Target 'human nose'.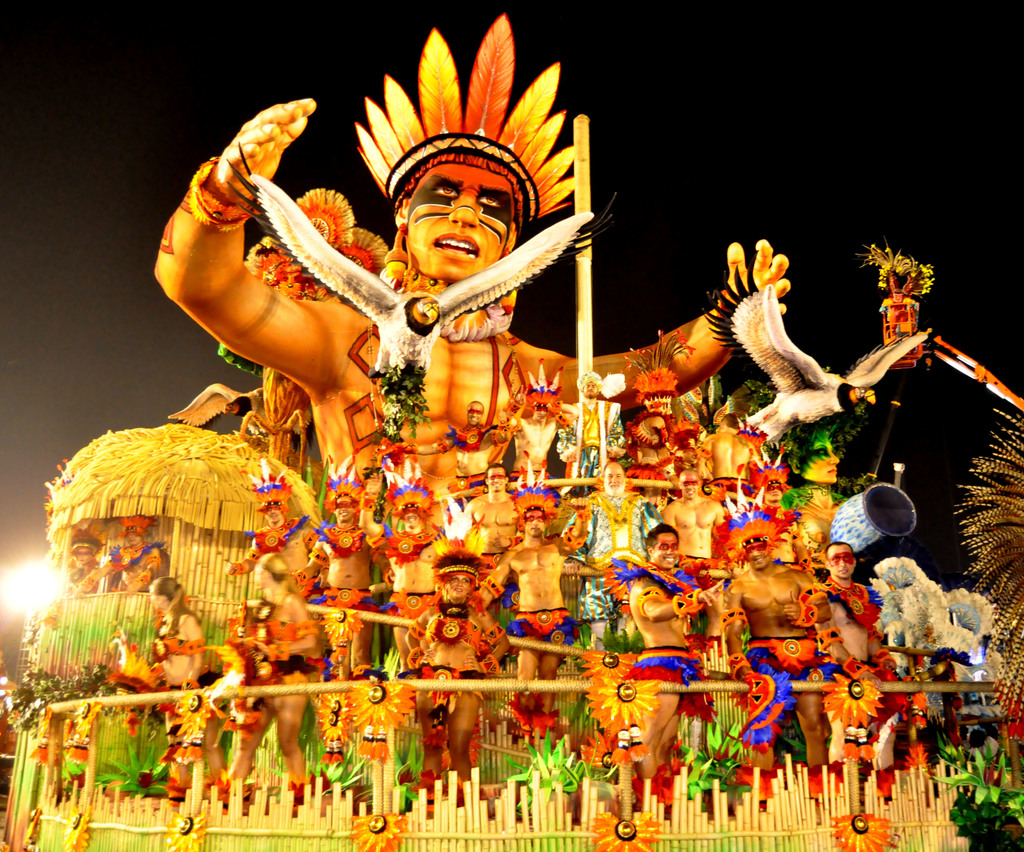
Target region: box(342, 505, 345, 509).
